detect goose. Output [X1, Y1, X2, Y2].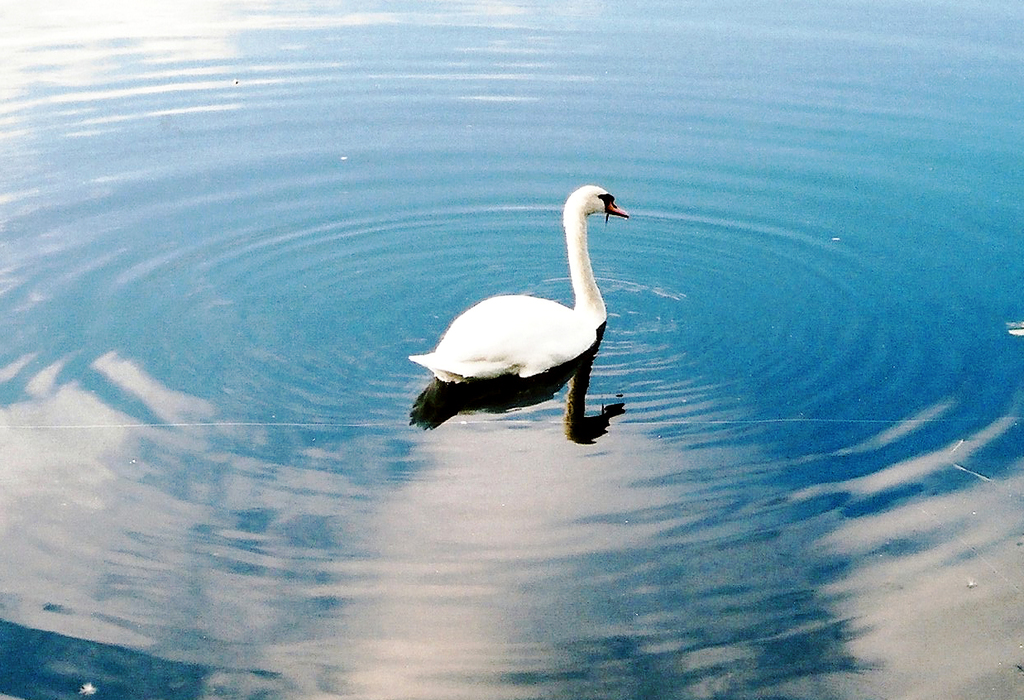
[401, 175, 636, 433].
